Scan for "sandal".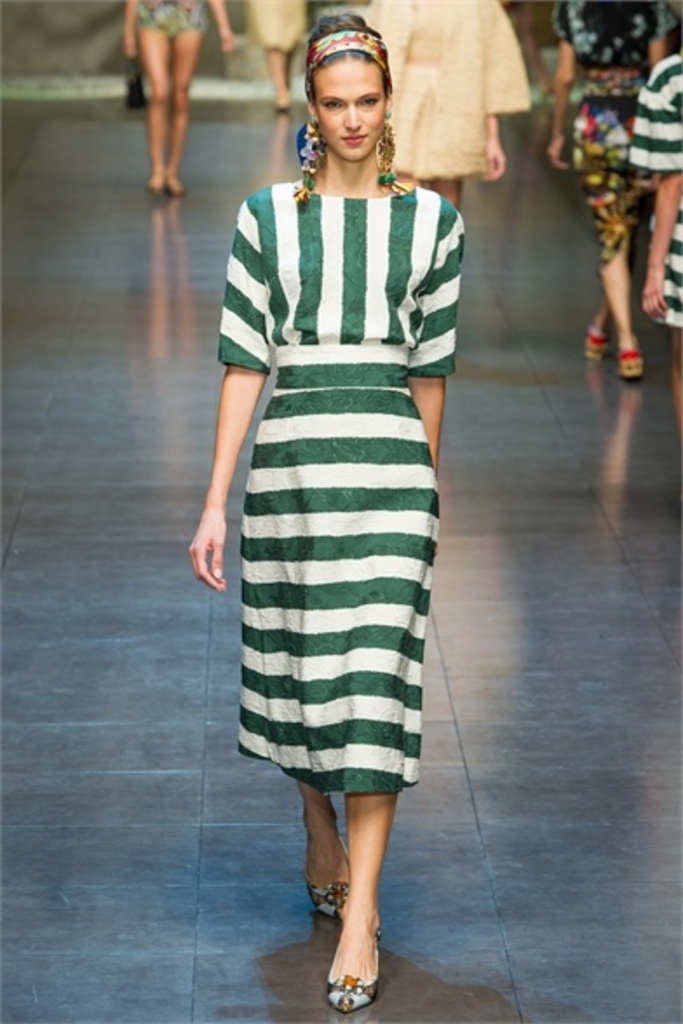
Scan result: (left=305, top=796, right=352, bottom=913).
